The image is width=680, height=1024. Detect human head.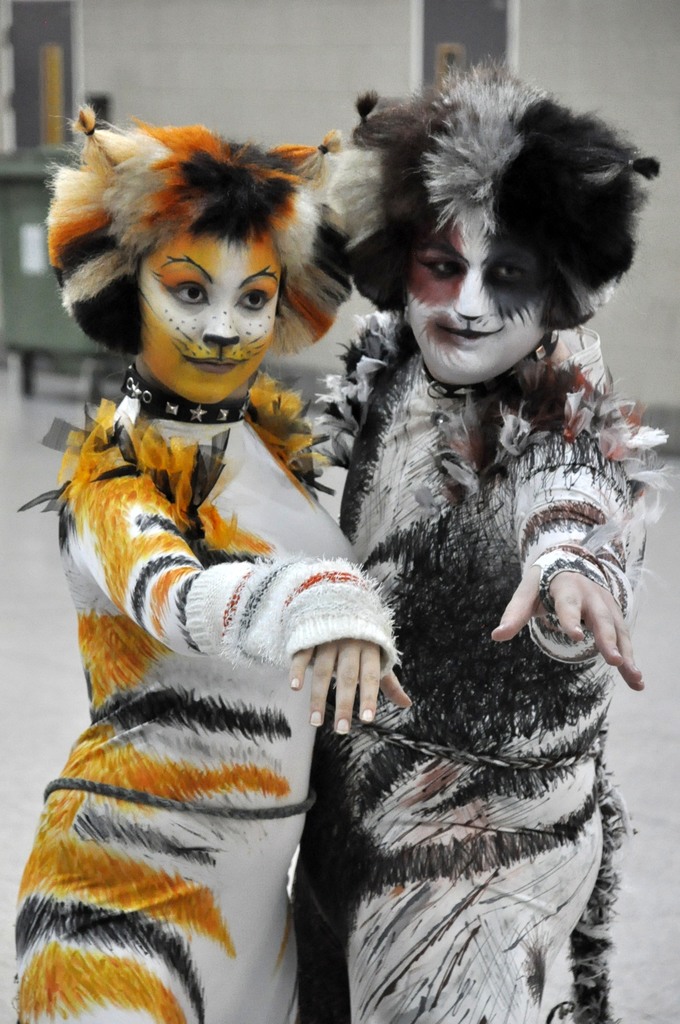
Detection: box=[133, 214, 292, 401].
